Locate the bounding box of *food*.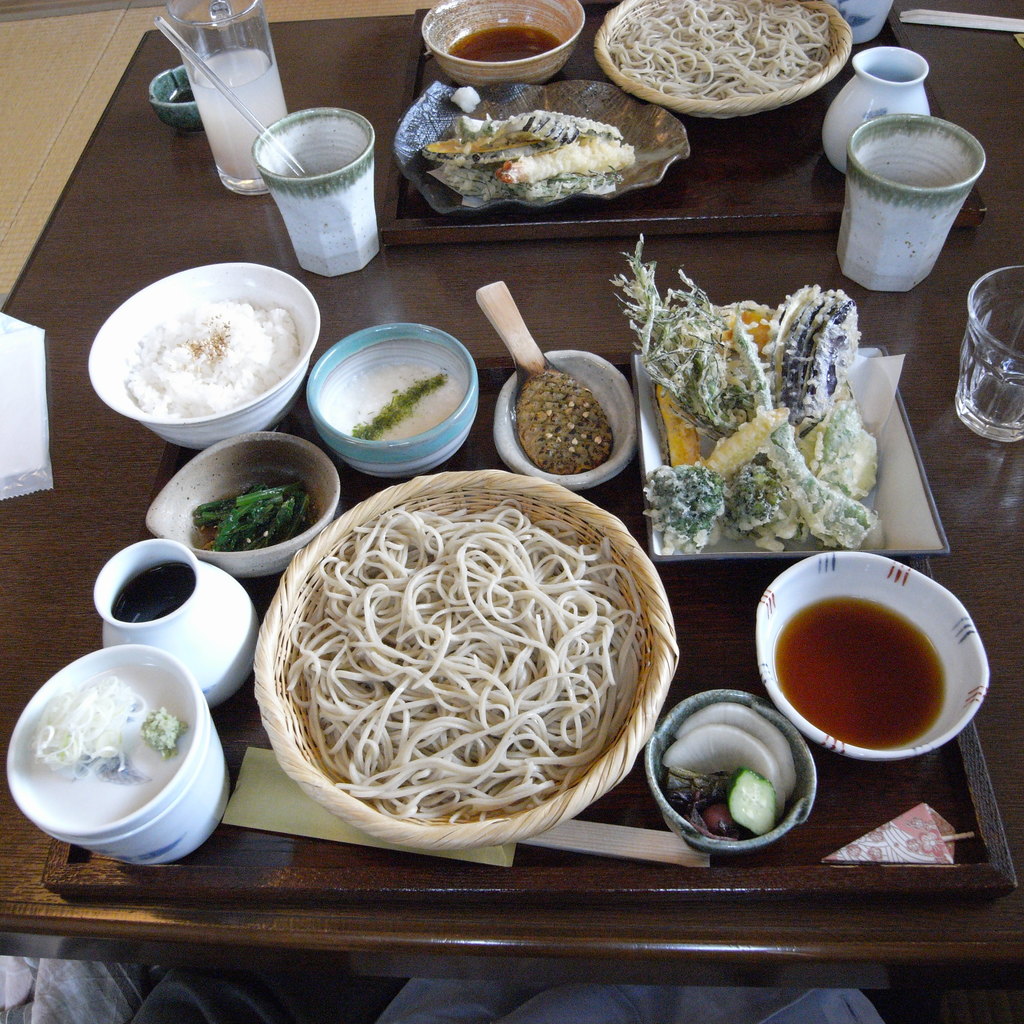
Bounding box: region(657, 721, 783, 812).
